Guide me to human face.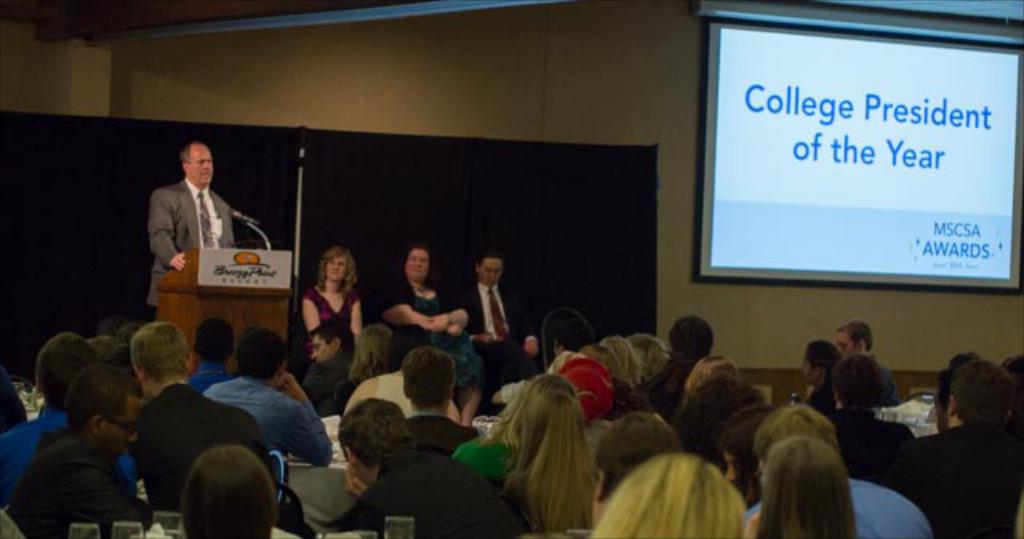
Guidance: 323/256/349/286.
